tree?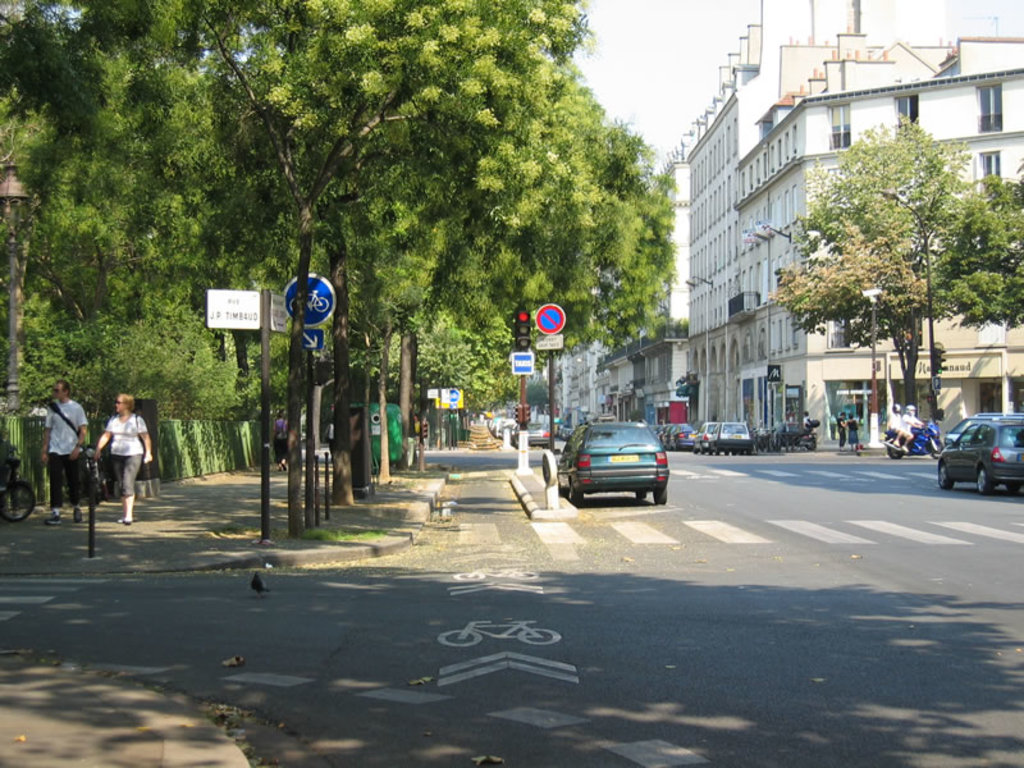
0,0,163,148
